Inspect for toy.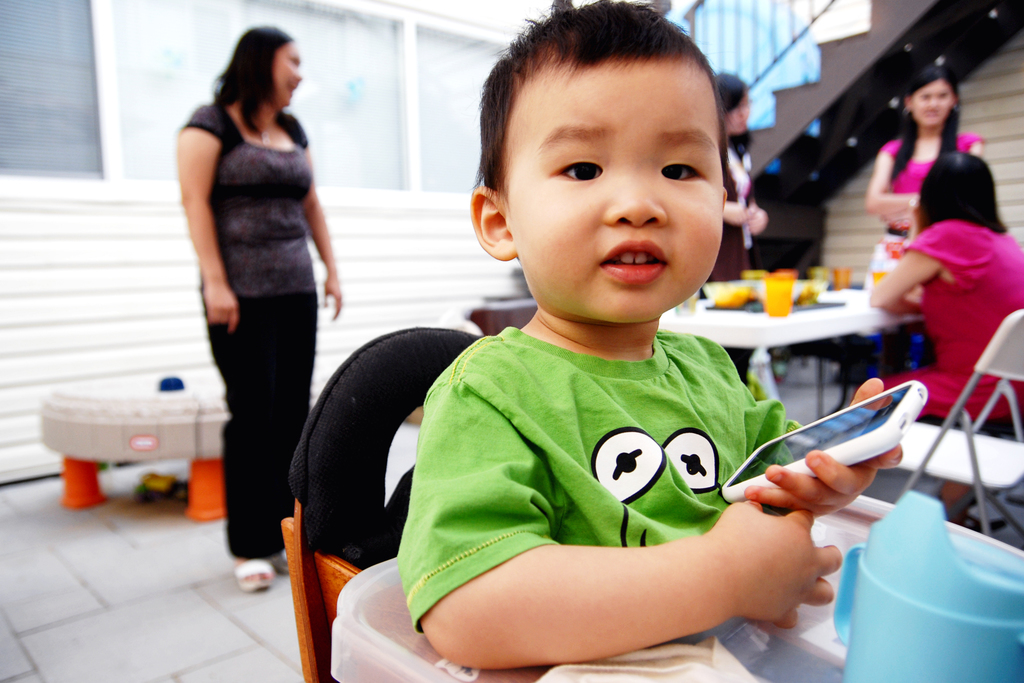
Inspection: 27,351,228,525.
